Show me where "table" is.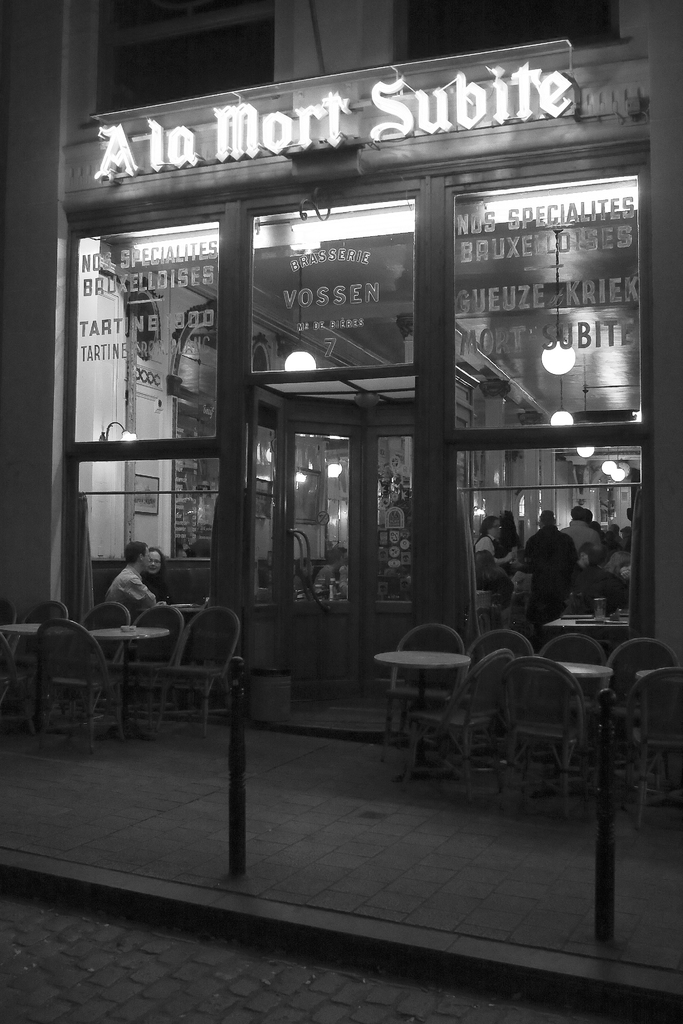
"table" is at locate(85, 622, 172, 739).
